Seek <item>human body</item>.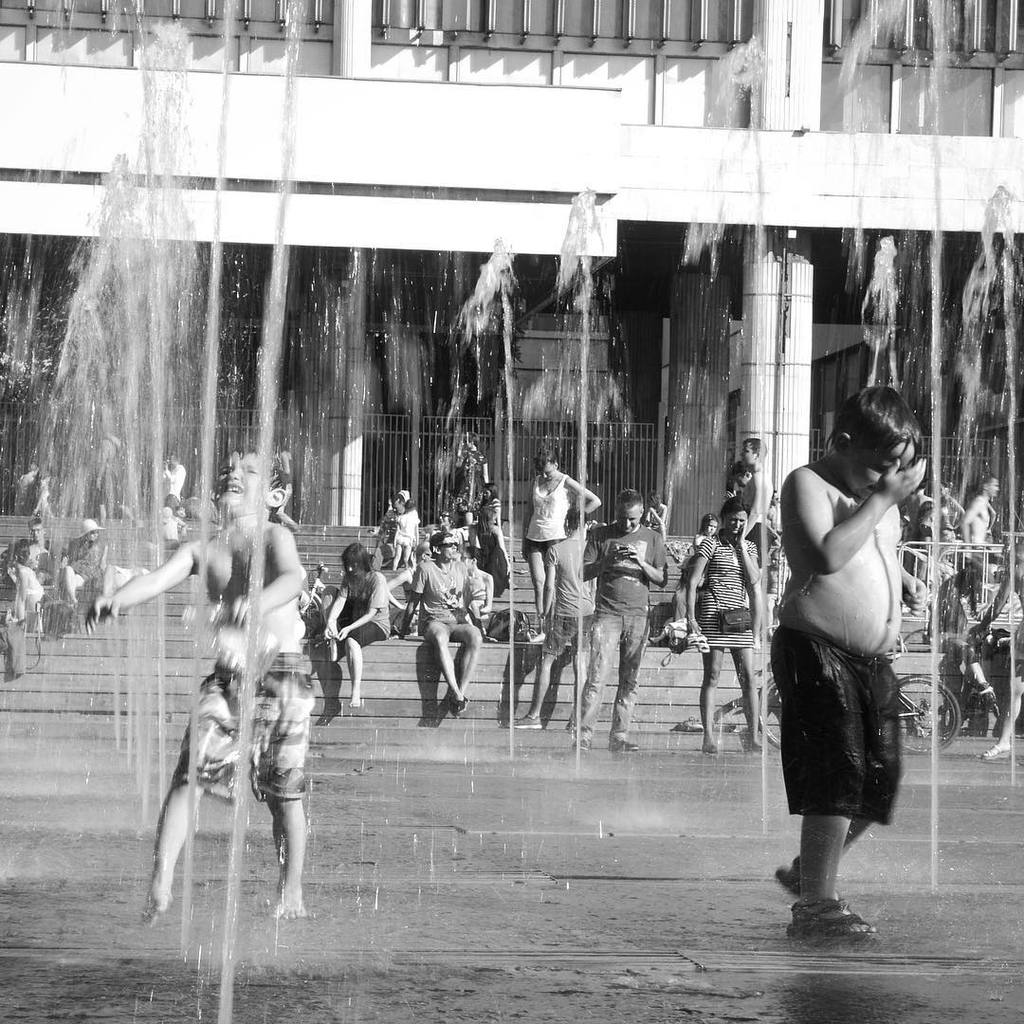
Rect(160, 461, 190, 510).
